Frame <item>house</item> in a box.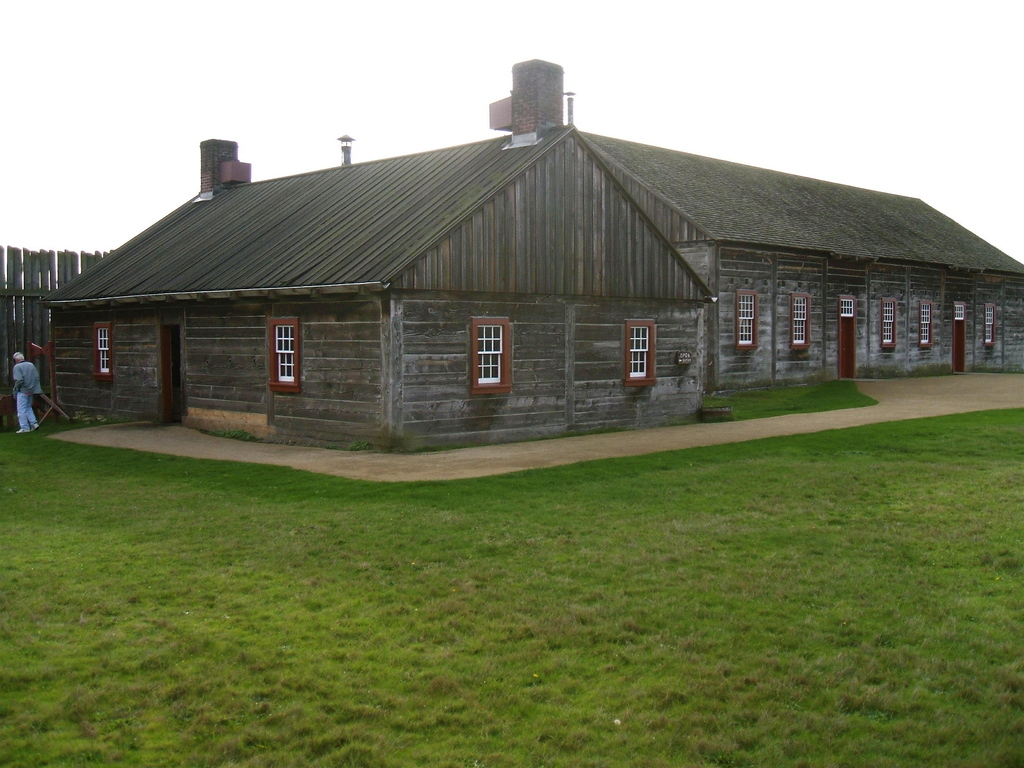
select_region(62, 73, 970, 470).
